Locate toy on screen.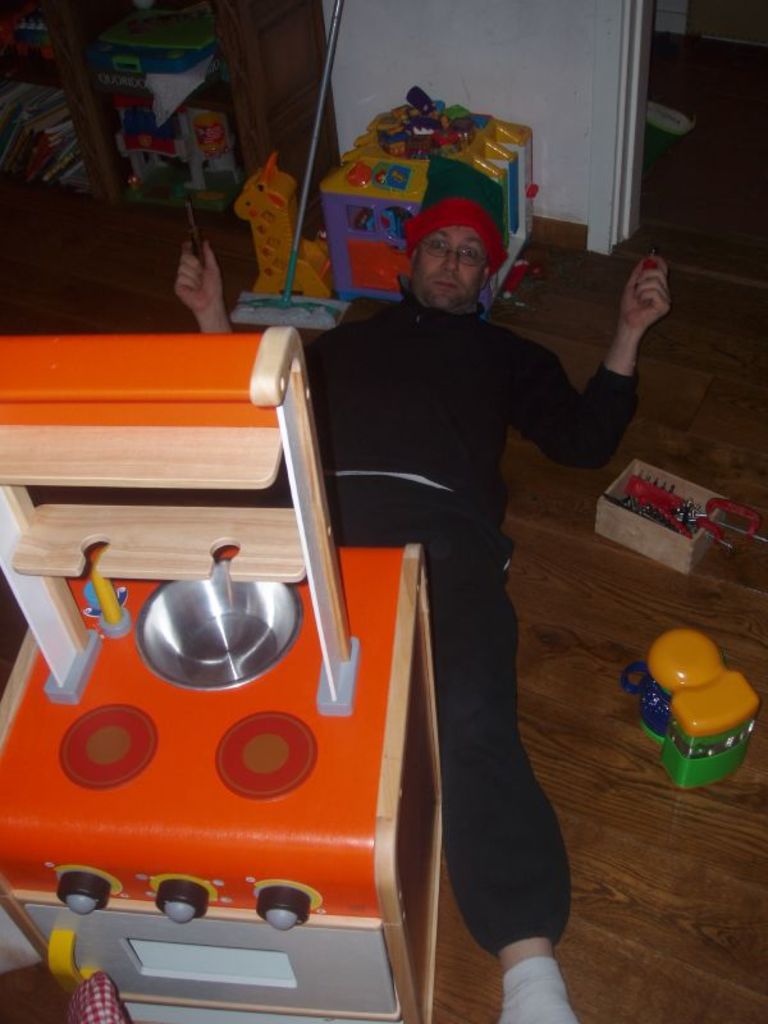
On screen at {"left": 0, "top": 325, "right": 445, "bottom": 1023}.
